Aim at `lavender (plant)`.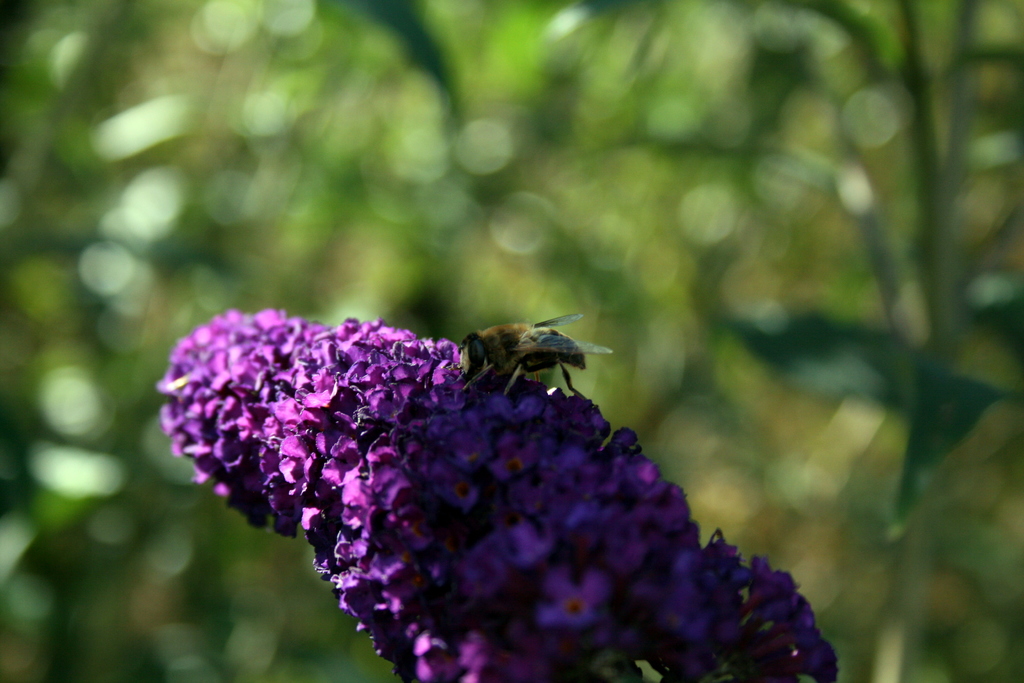
Aimed at [left=154, top=306, right=840, bottom=682].
